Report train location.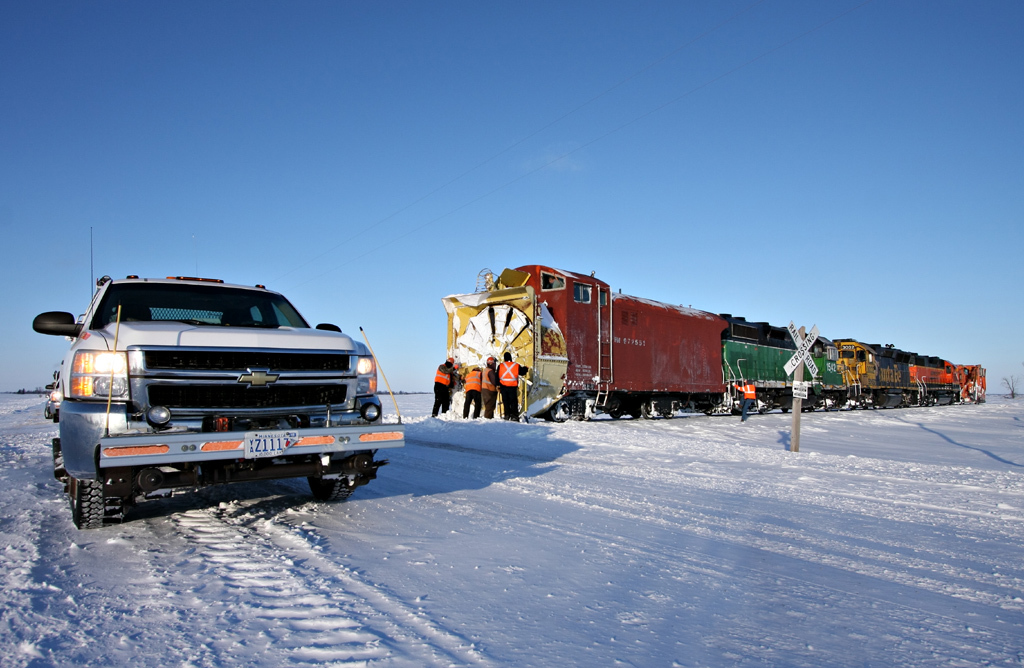
Report: [x1=491, y1=263, x2=989, y2=422].
